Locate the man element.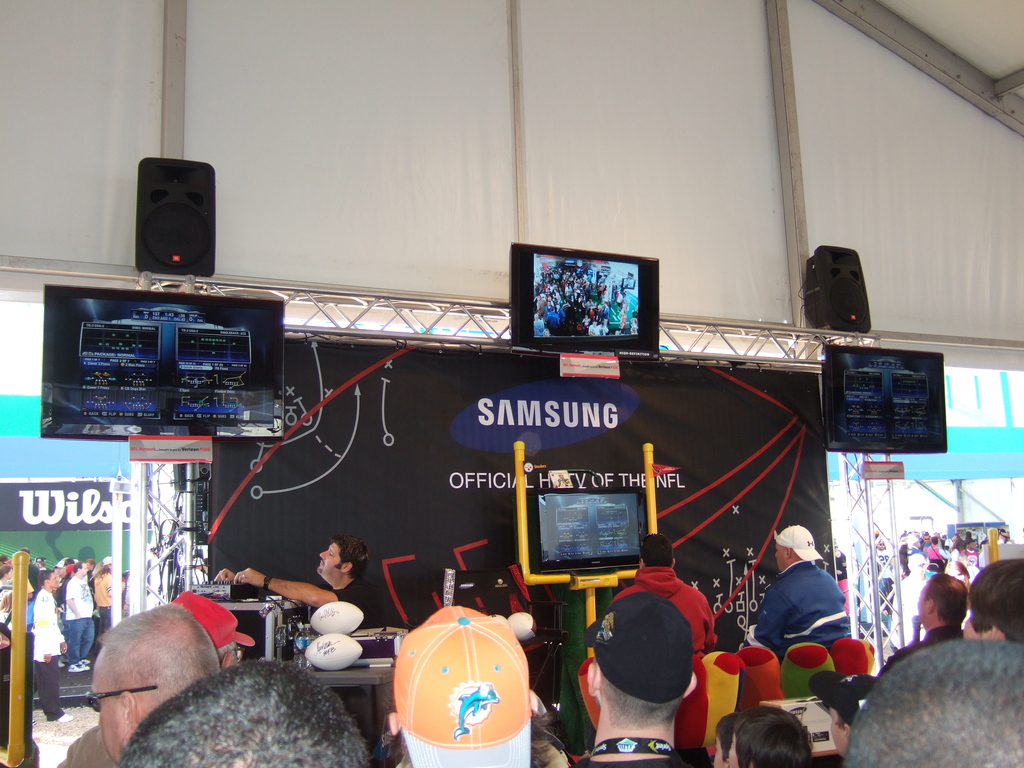
Element bbox: (left=116, top=659, right=371, bottom=767).
